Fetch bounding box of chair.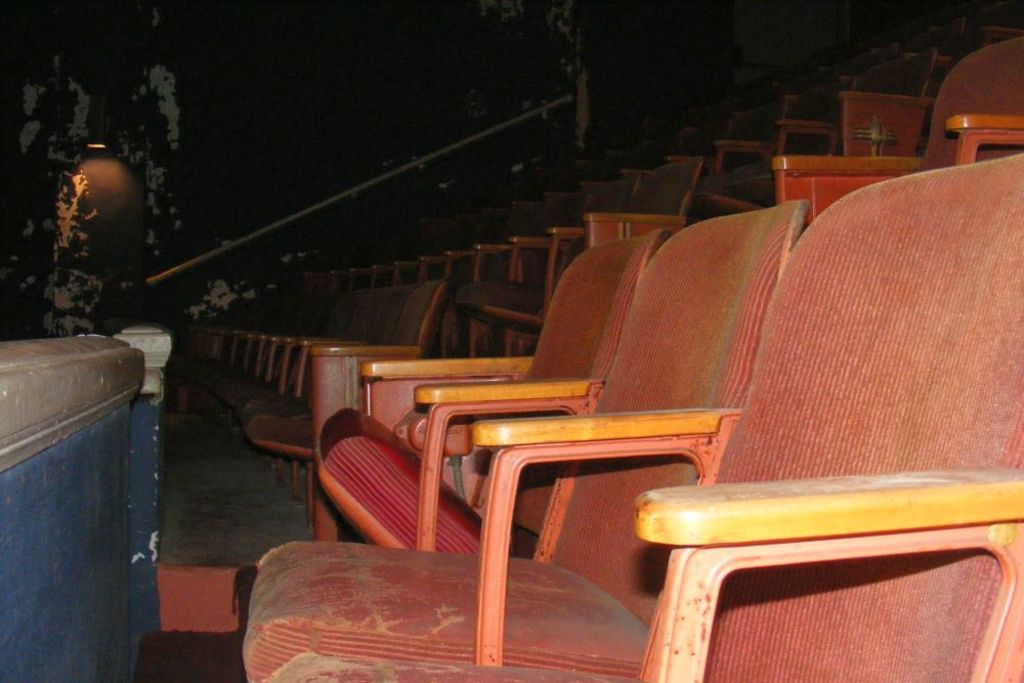
Bbox: (241,269,454,492).
